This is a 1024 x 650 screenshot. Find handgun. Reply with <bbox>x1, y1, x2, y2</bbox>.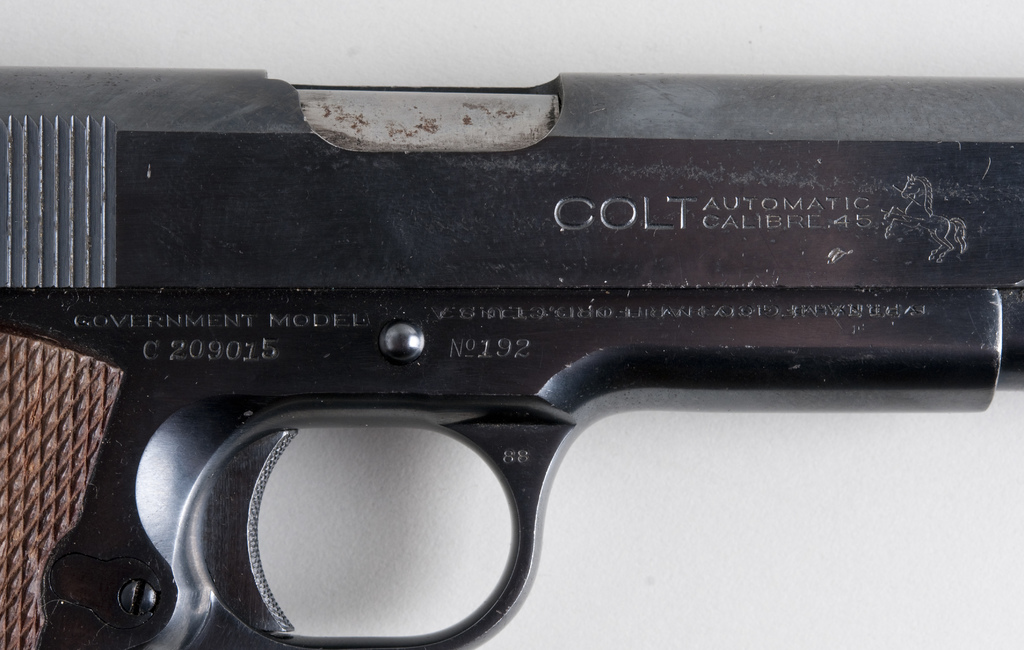
<bbox>0, 65, 1023, 649</bbox>.
